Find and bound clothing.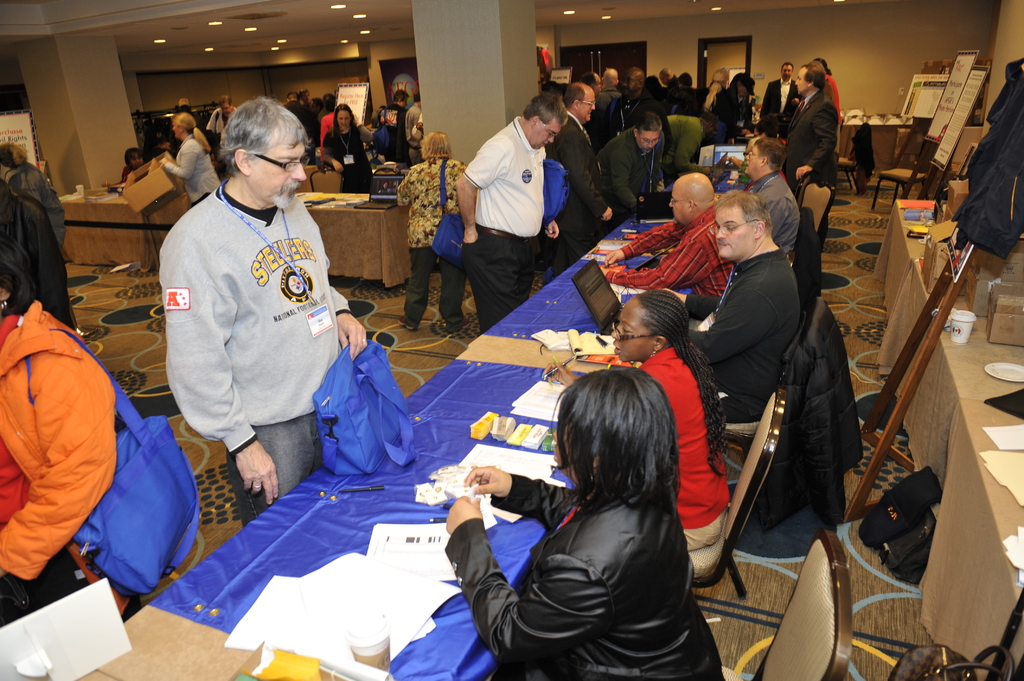
Bound: <bbox>116, 166, 134, 185</bbox>.
